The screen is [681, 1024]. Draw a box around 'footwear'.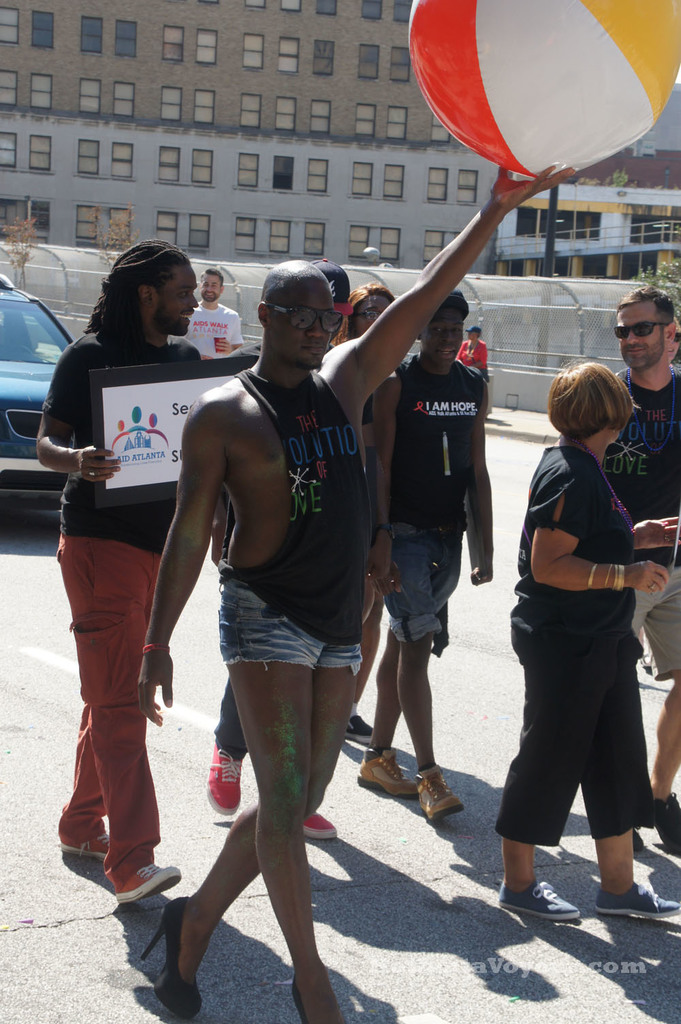
{"left": 54, "top": 833, "right": 107, "bottom": 859}.
